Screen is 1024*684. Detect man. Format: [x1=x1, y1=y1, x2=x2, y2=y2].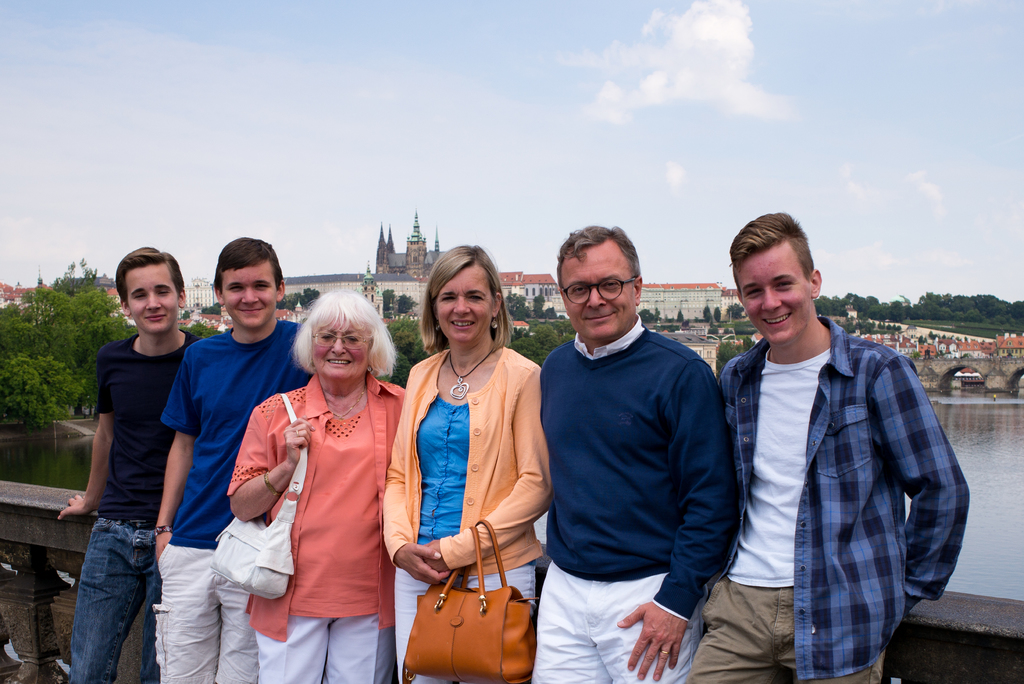
[x1=150, y1=232, x2=324, y2=683].
